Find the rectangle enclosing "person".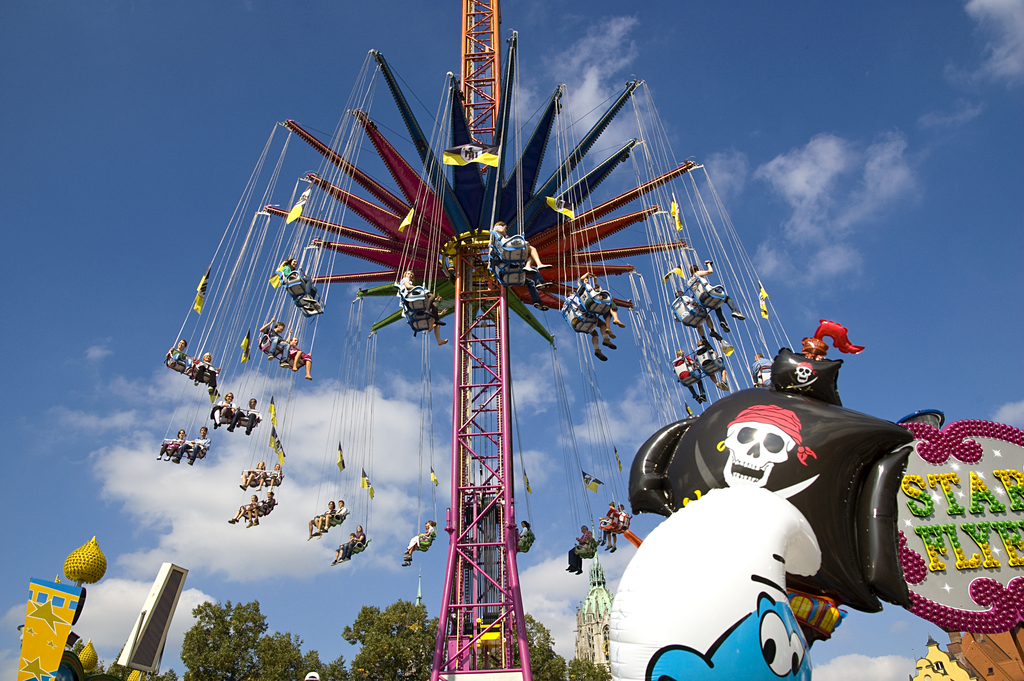
{"left": 288, "top": 333, "right": 313, "bottom": 379}.
